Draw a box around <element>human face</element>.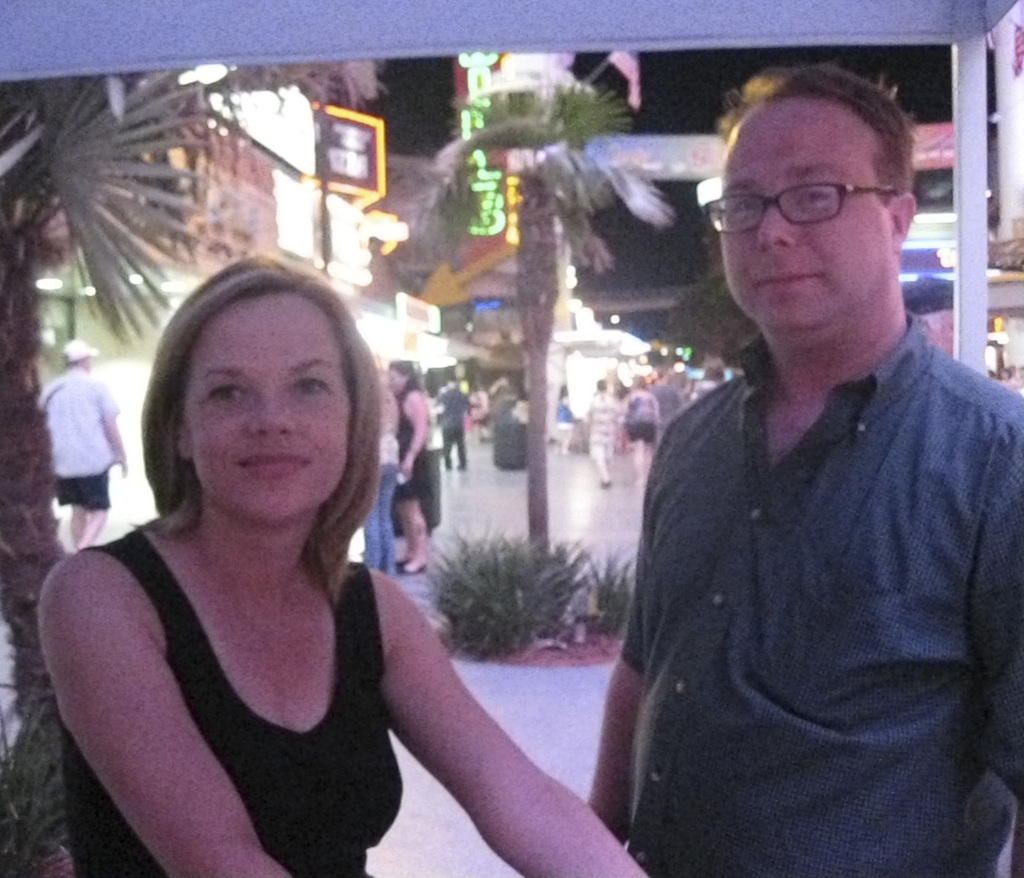
left=389, top=368, right=401, bottom=395.
